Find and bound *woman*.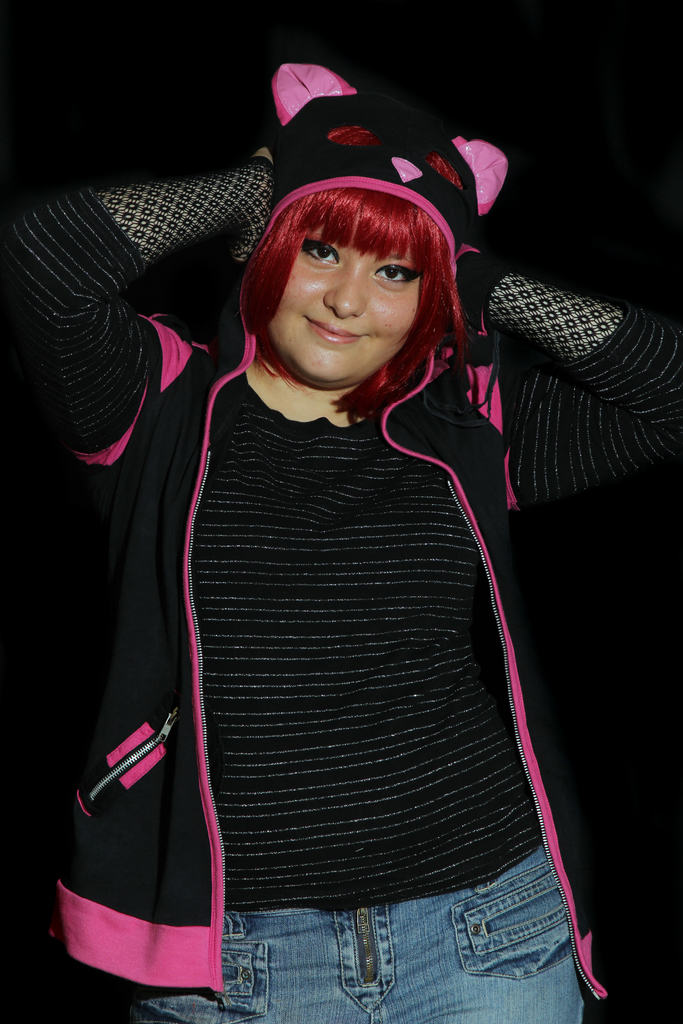
Bound: locate(0, 62, 682, 1023).
